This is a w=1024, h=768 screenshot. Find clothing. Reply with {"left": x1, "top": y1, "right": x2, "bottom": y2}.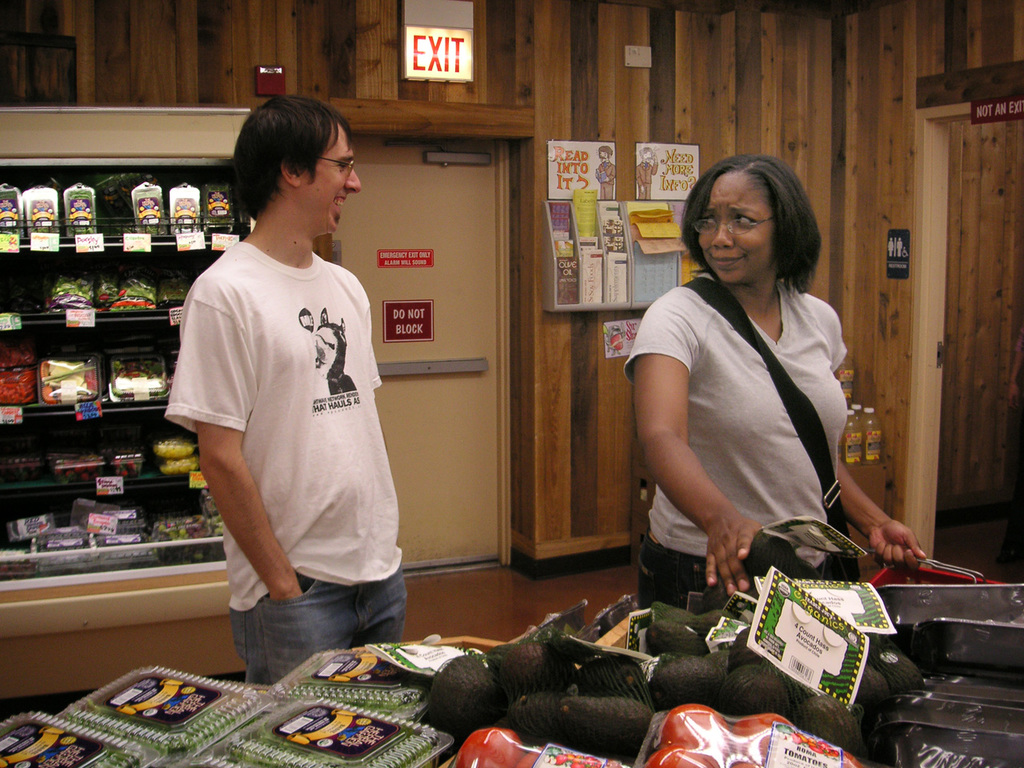
{"left": 626, "top": 266, "right": 854, "bottom": 607}.
